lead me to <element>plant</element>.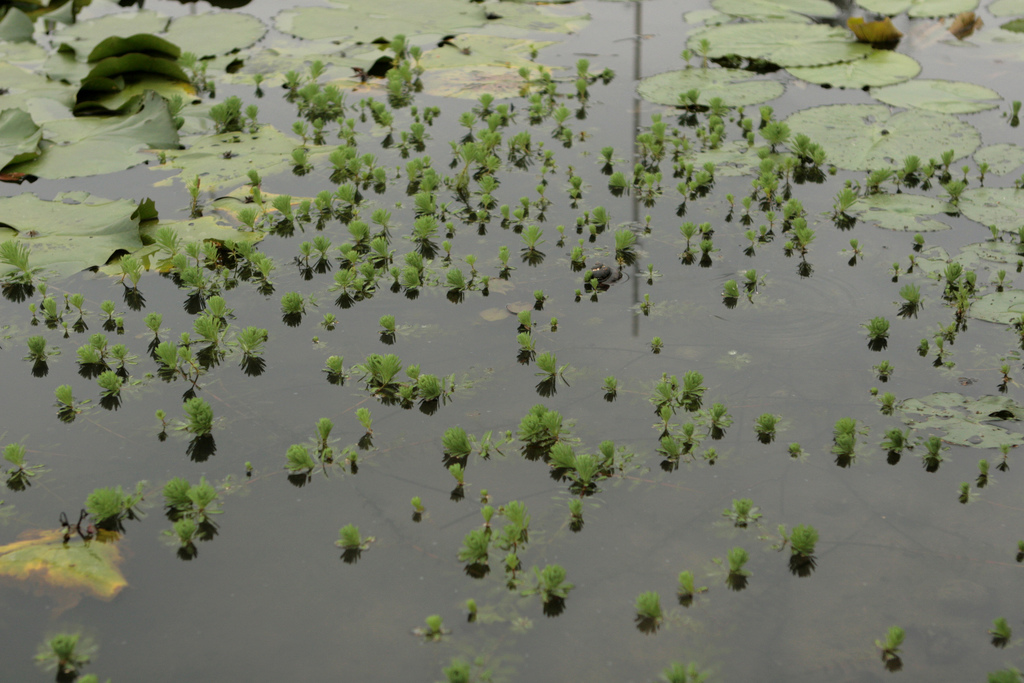
Lead to select_region(271, 194, 289, 211).
